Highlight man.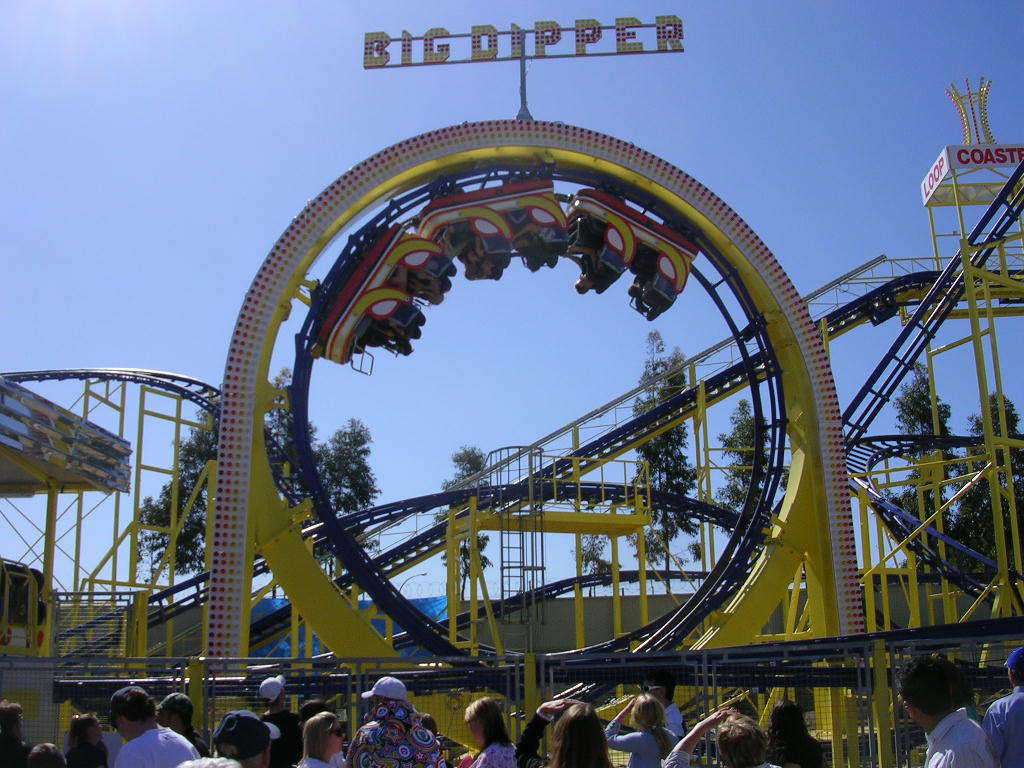
Highlighted region: BBox(106, 689, 200, 767).
